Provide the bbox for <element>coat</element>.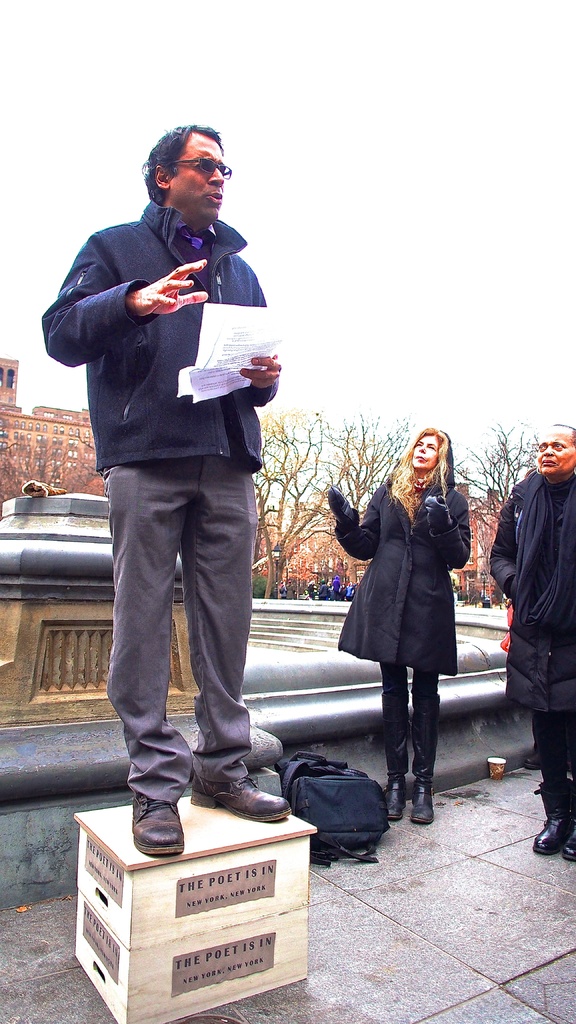
<box>336,446,474,703</box>.
